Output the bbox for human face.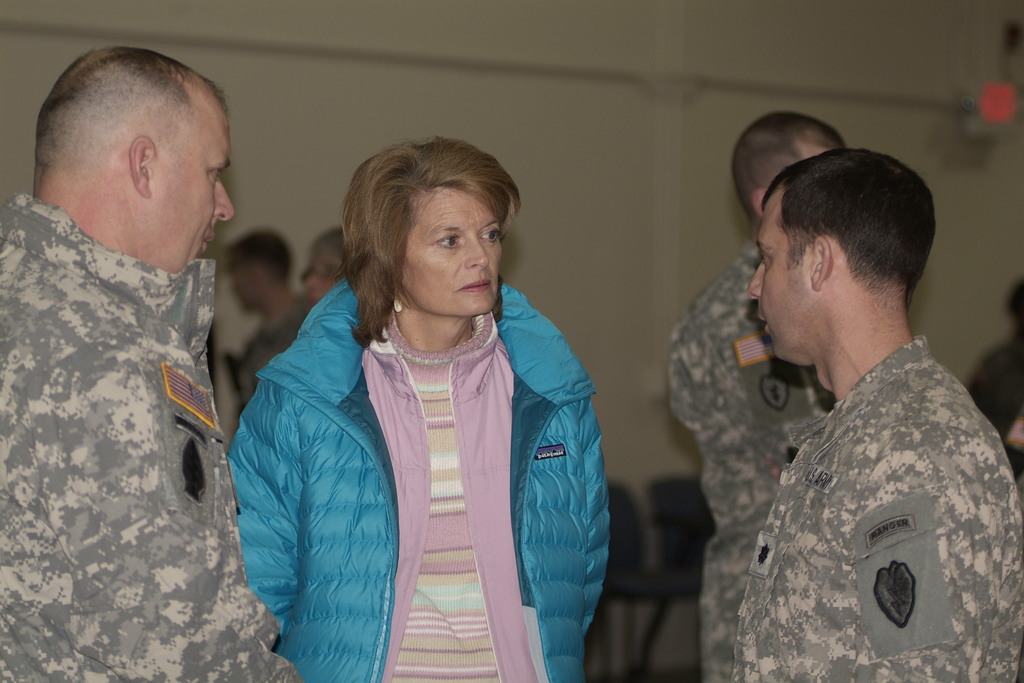
BBox(749, 214, 810, 363).
